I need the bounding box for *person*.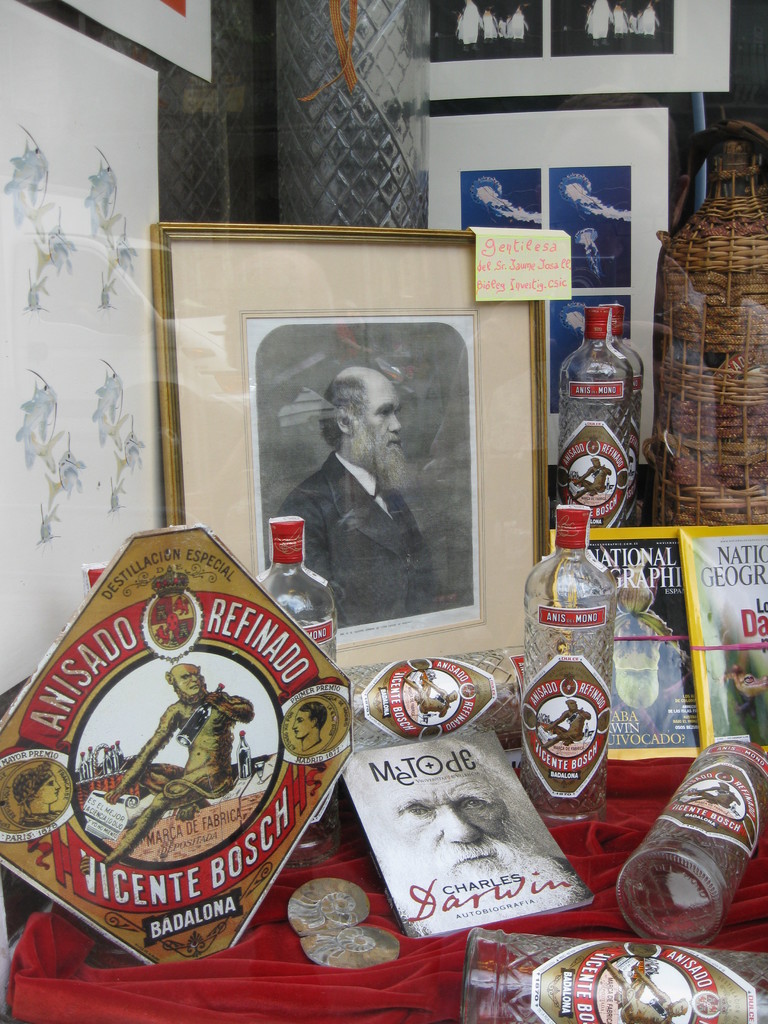
Here it is: Rect(6, 760, 60, 836).
